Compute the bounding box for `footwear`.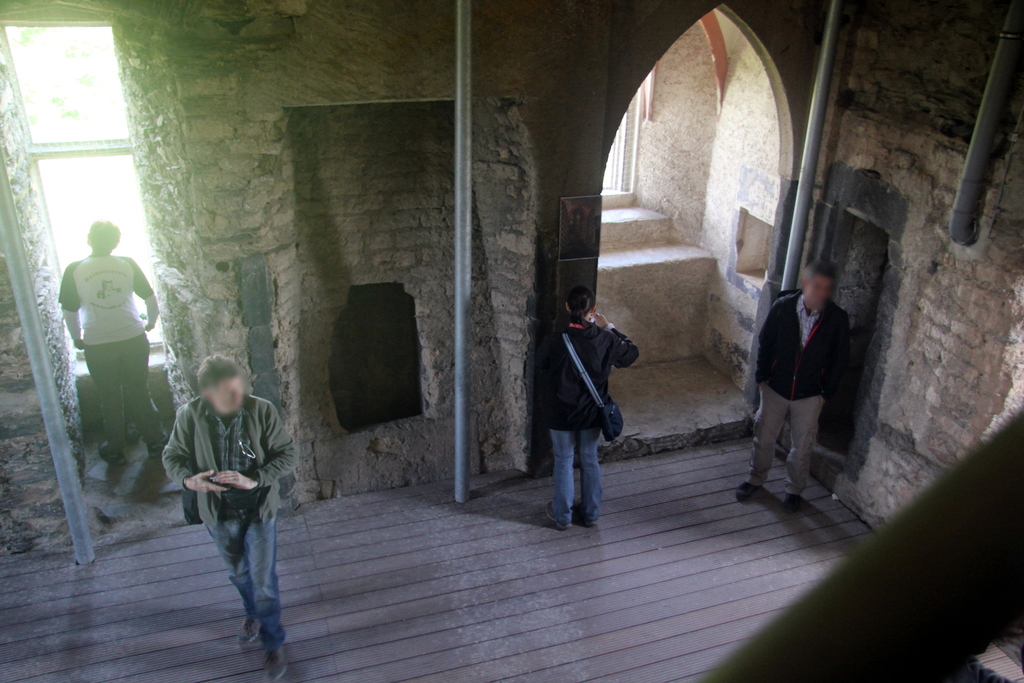
region(146, 445, 163, 456).
